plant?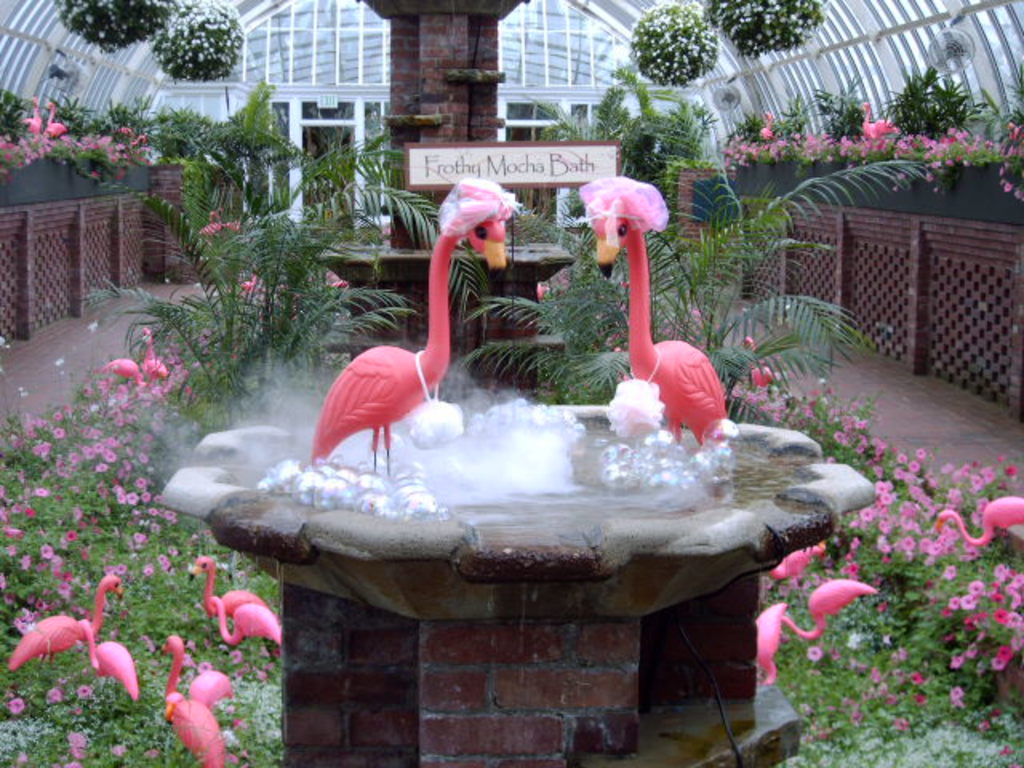
locate(226, 54, 304, 166)
